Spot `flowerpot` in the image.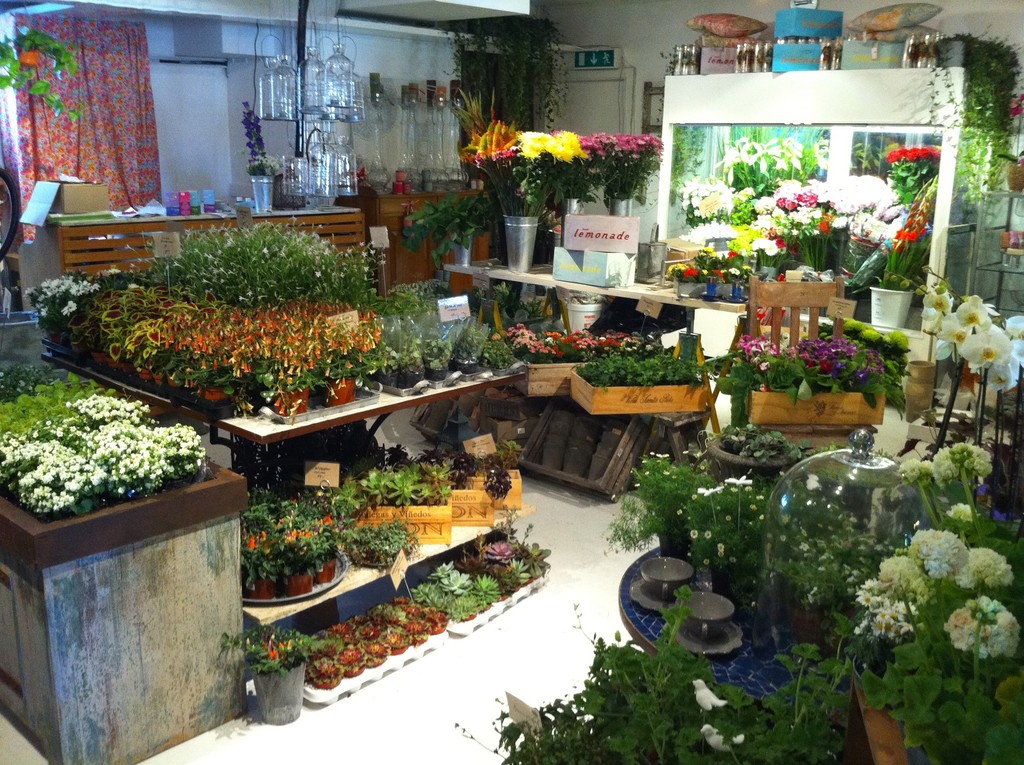
`flowerpot` found at rect(284, 570, 318, 599).
